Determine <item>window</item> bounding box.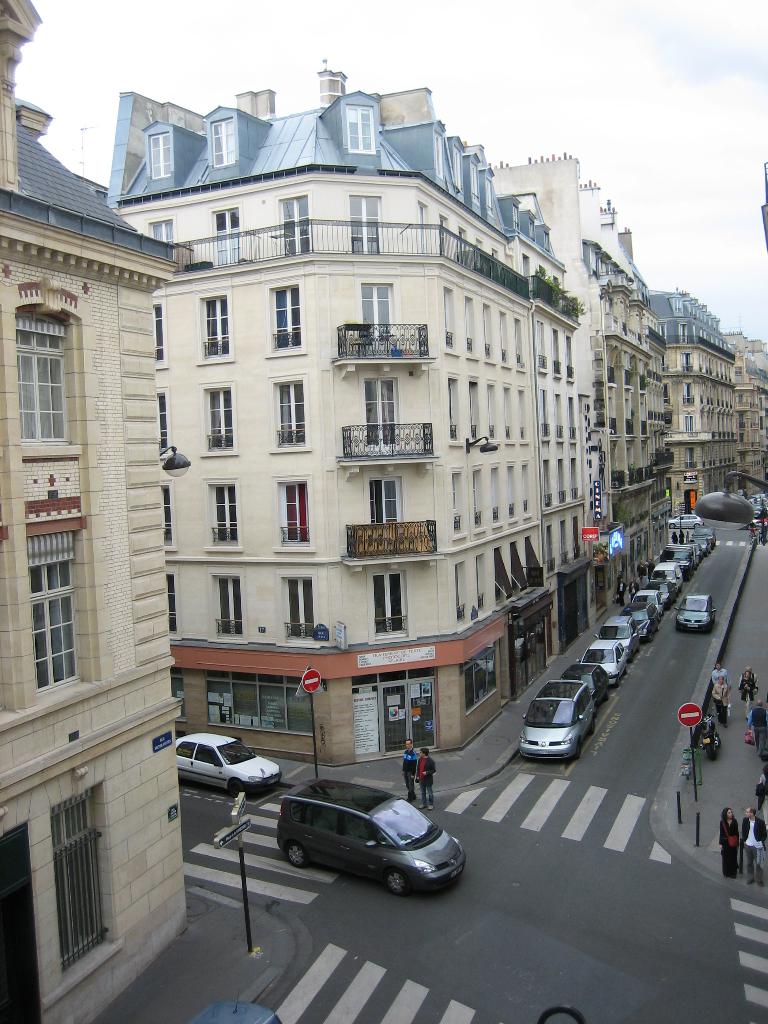
Determined: {"left": 58, "top": 779, "right": 114, "bottom": 979}.
